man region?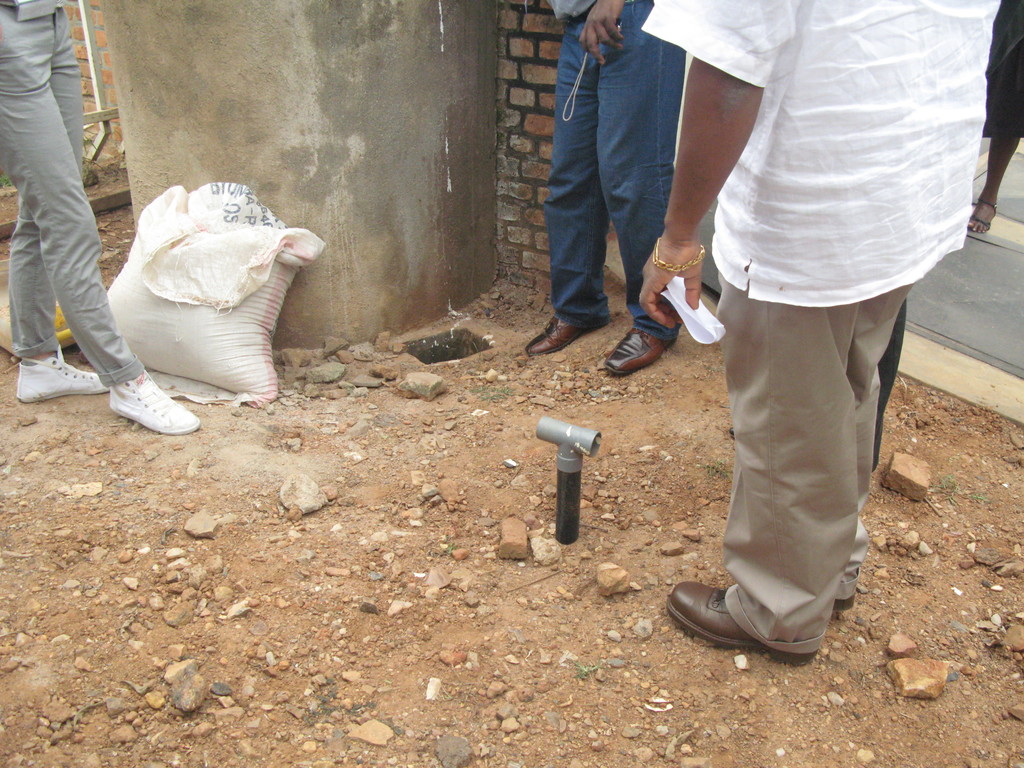
(left=524, top=0, right=687, bottom=376)
